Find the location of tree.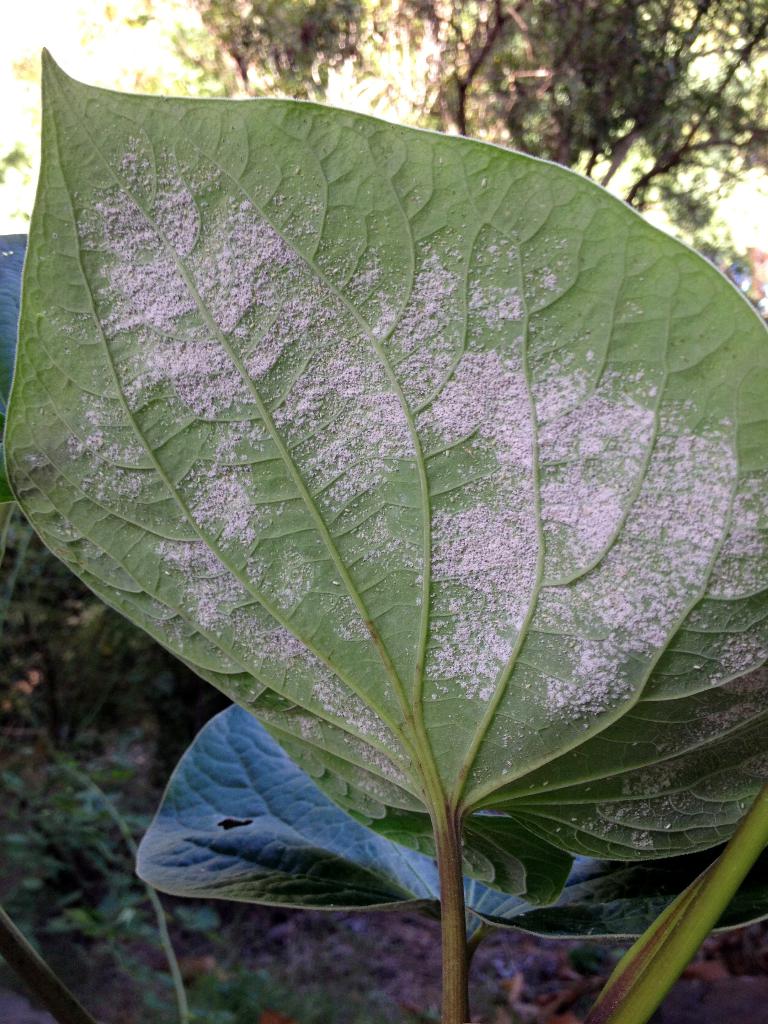
Location: box(128, 1, 767, 201).
